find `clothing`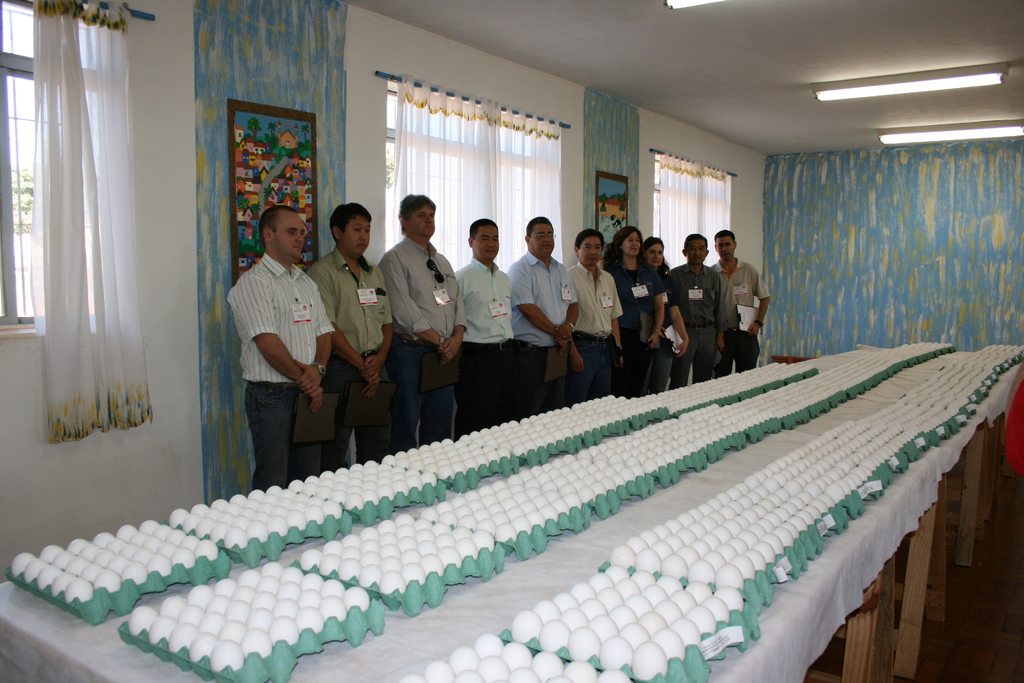
bbox=[305, 240, 396, 473]
